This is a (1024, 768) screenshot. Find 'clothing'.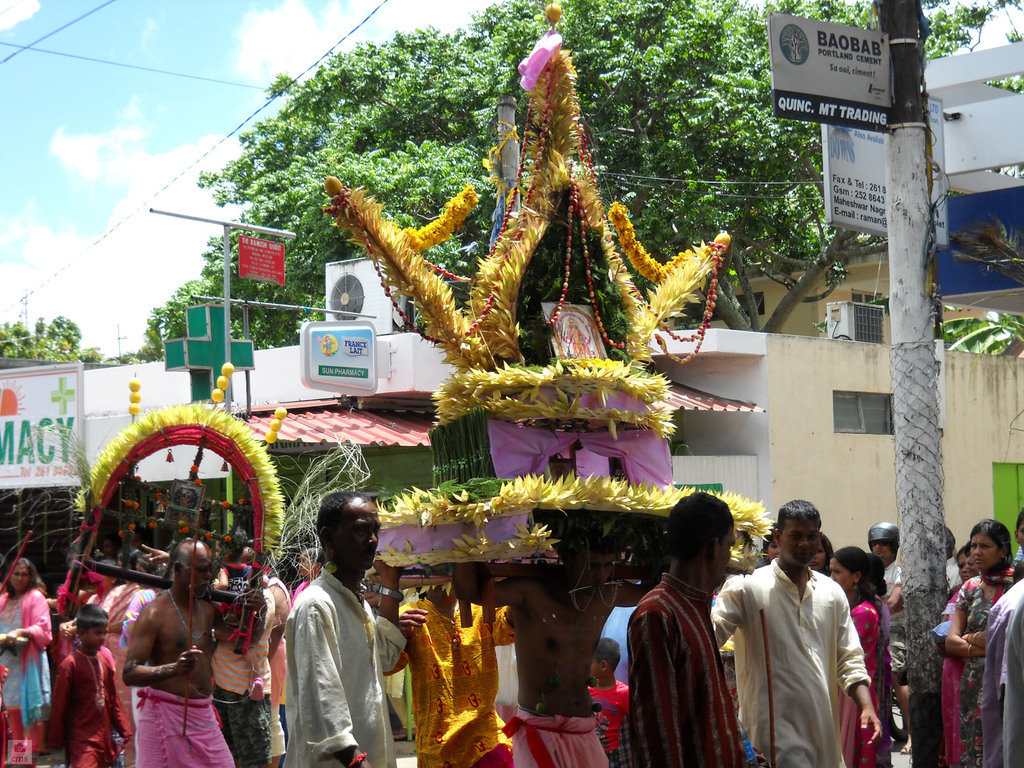
Bounding box: 136:691:242:767.
